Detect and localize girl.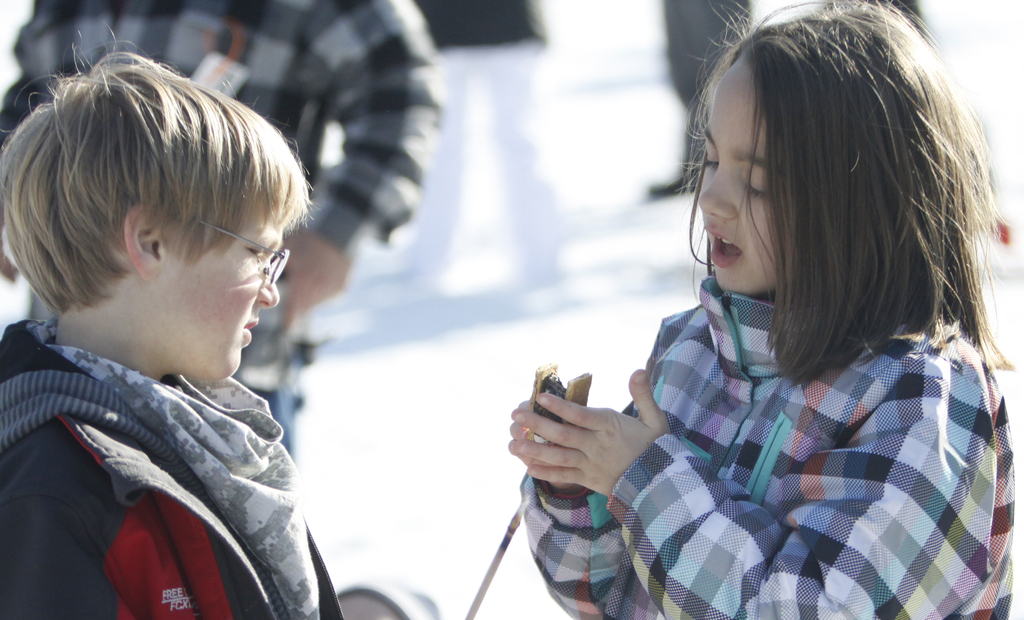
Localized at <bbox>504, 0, 1023, 619</bbox>.
